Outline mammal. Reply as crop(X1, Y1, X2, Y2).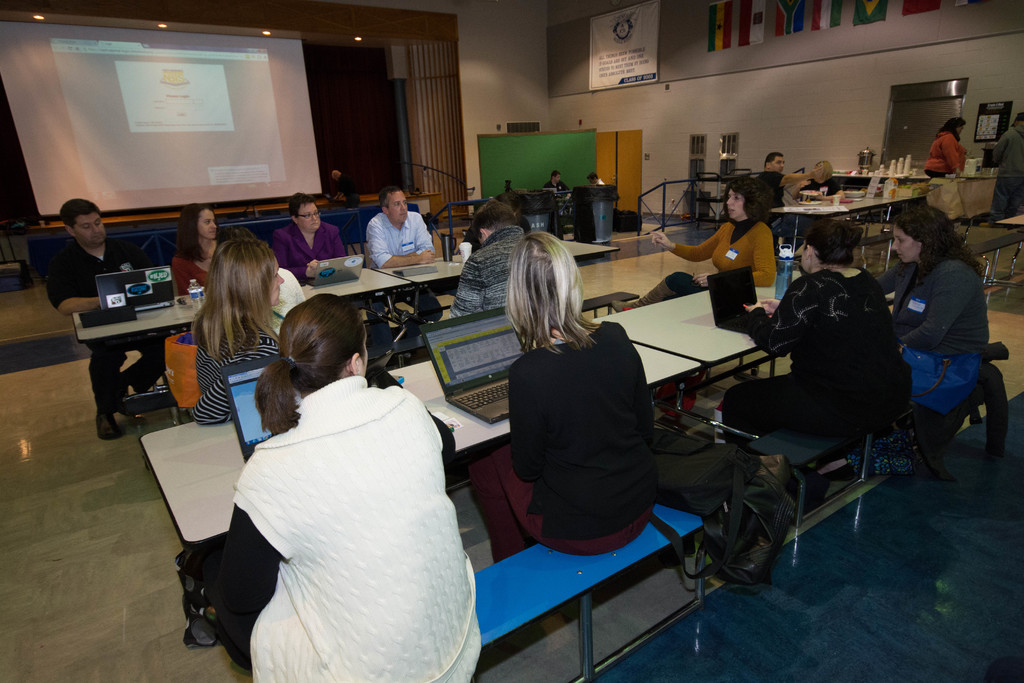
crop(331, 167, 364, 233).
